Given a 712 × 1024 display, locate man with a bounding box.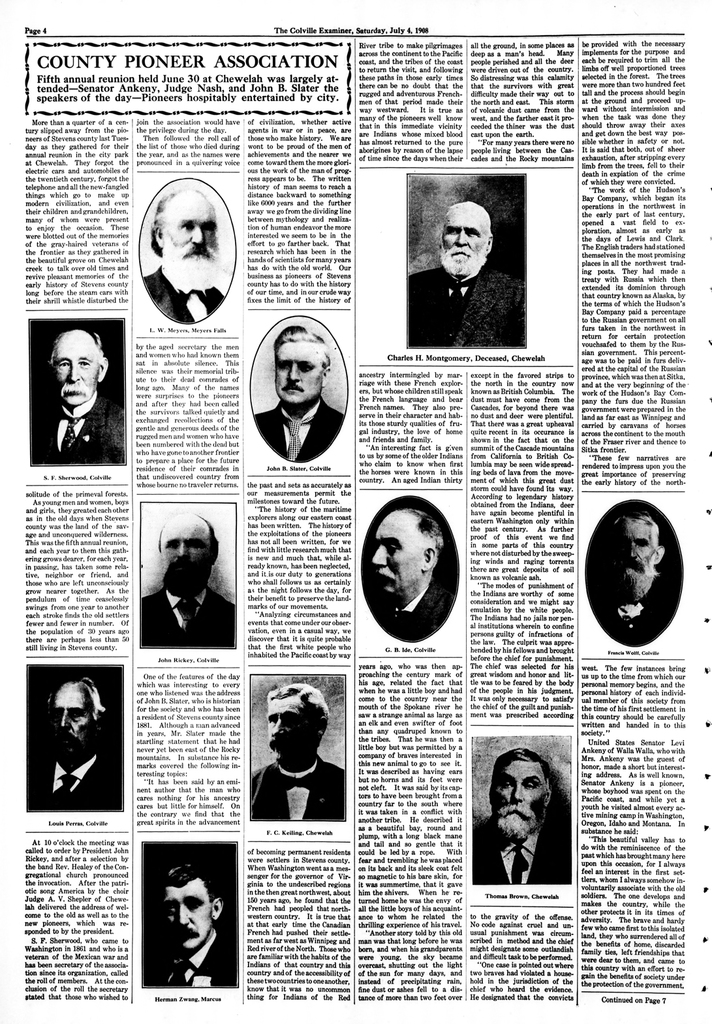
Located: box=[408, 205, 532, 351].
